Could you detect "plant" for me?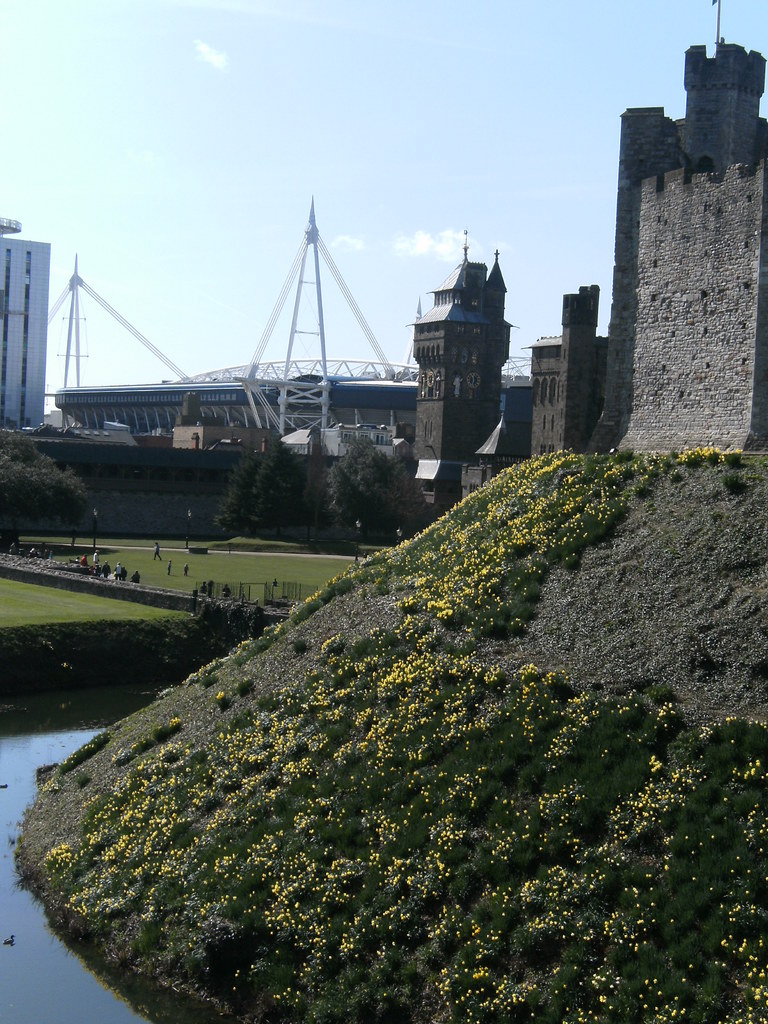
Detection result: x1=247, y1=452, x2=312, y2=536.
